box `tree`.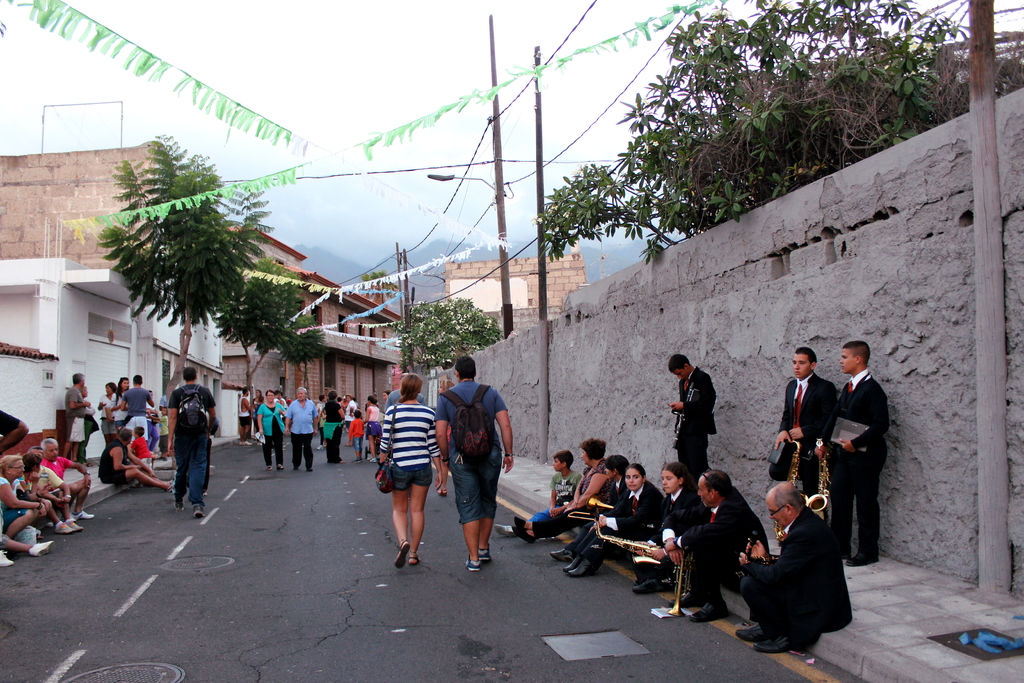
{"x1": 214, "y1": 256, "x2": 329, "y2": 404}.
